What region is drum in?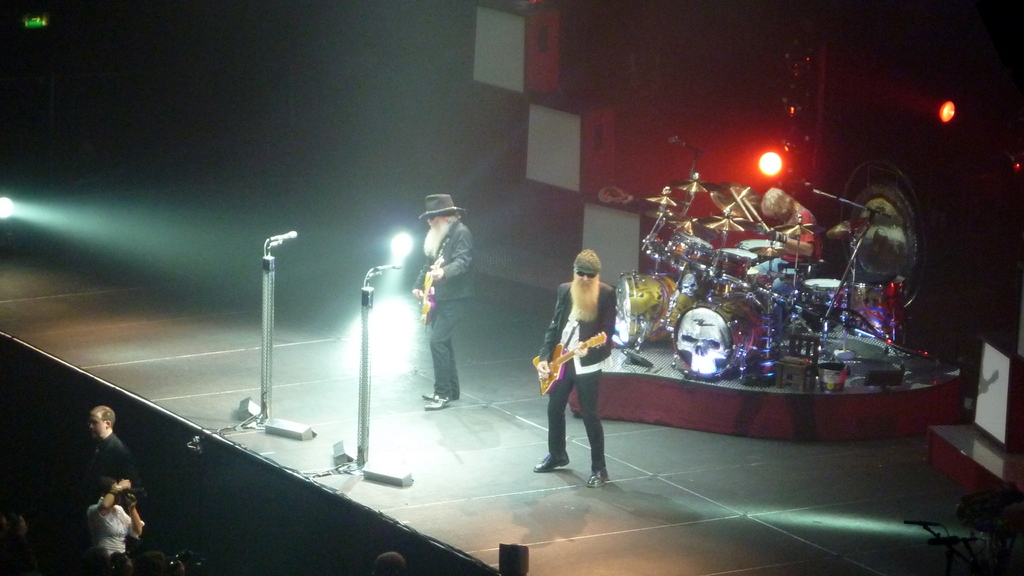
select_region(803, 276, 840, 295).
